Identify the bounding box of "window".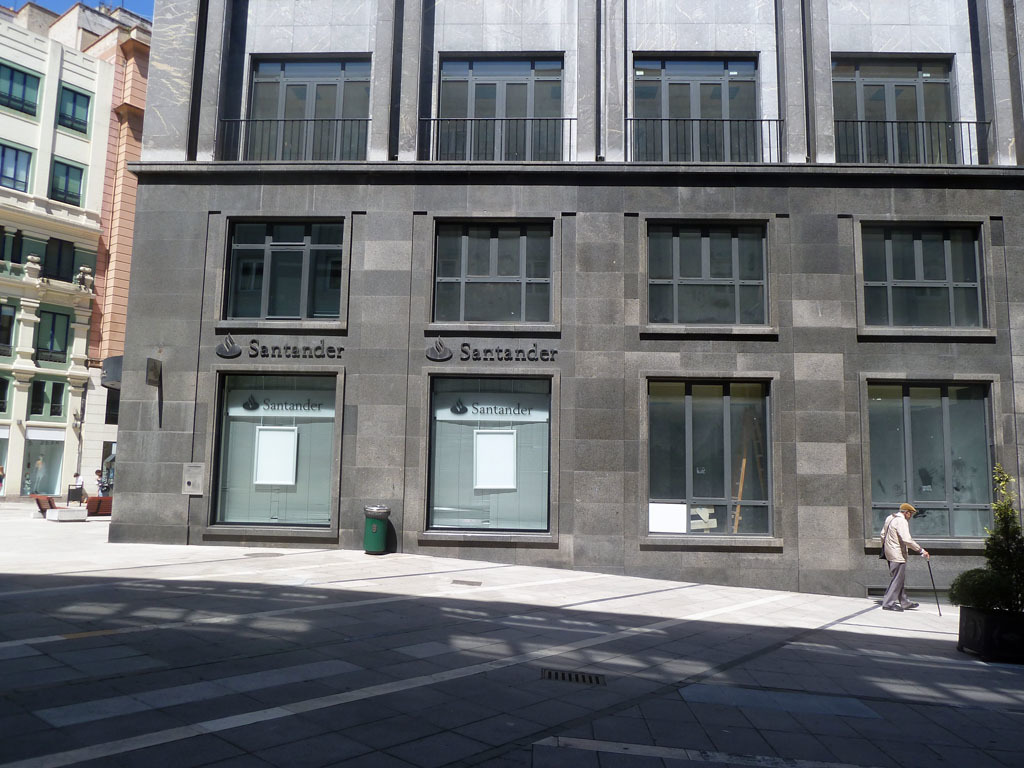
bbox=(0, 129, 35, 191).
